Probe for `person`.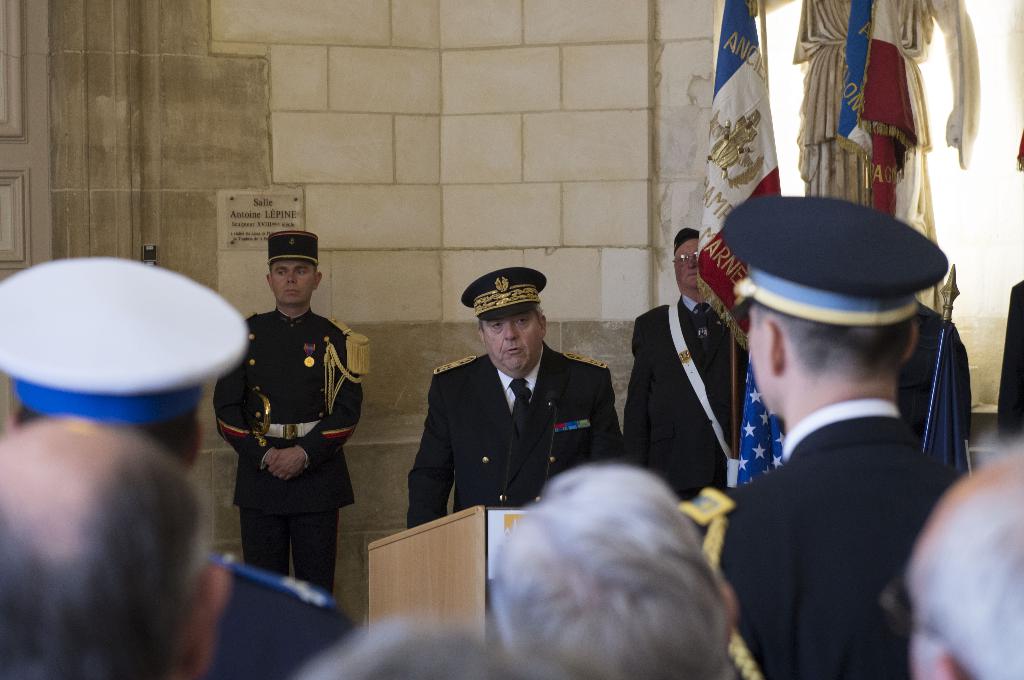
Probe result: <box>307,619,563,679</box>.
